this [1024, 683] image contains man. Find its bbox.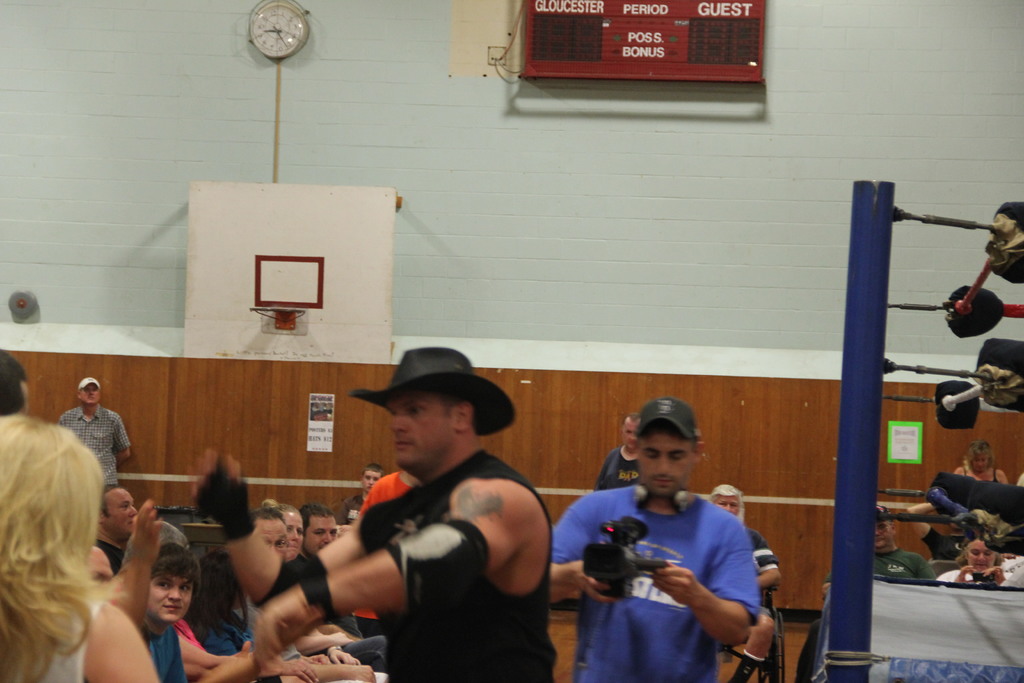
[left=303, top=503, right=387, bottom=673].
